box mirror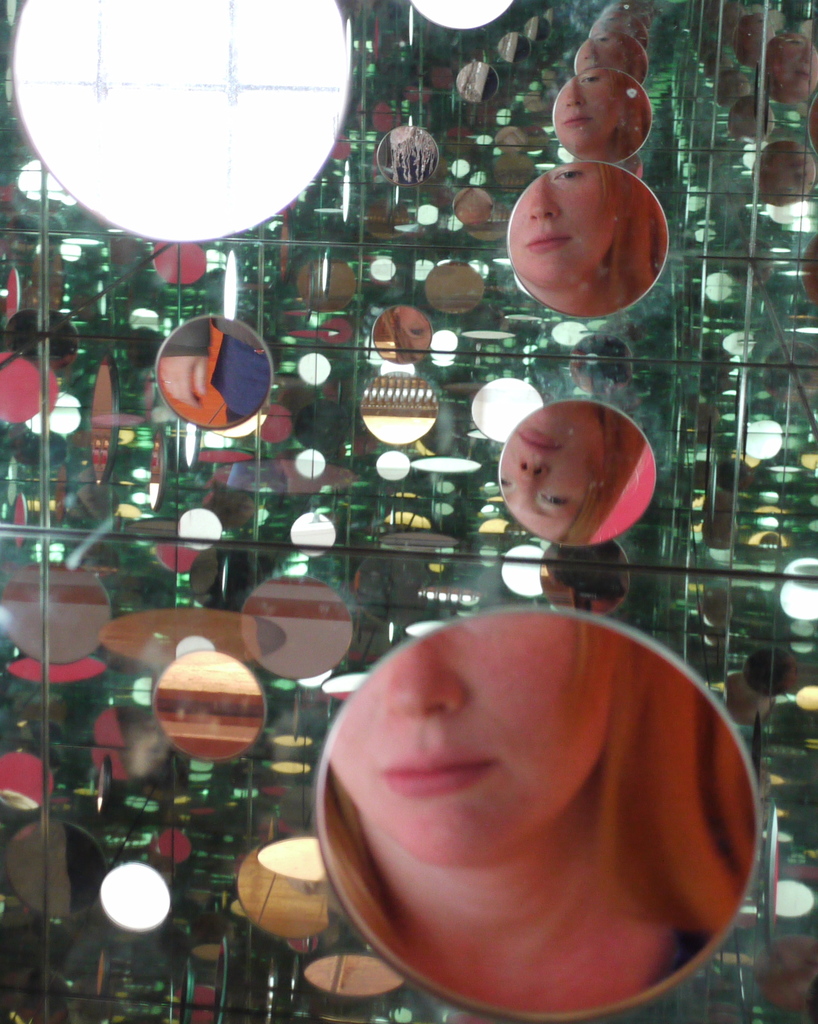
807/243/817/299
